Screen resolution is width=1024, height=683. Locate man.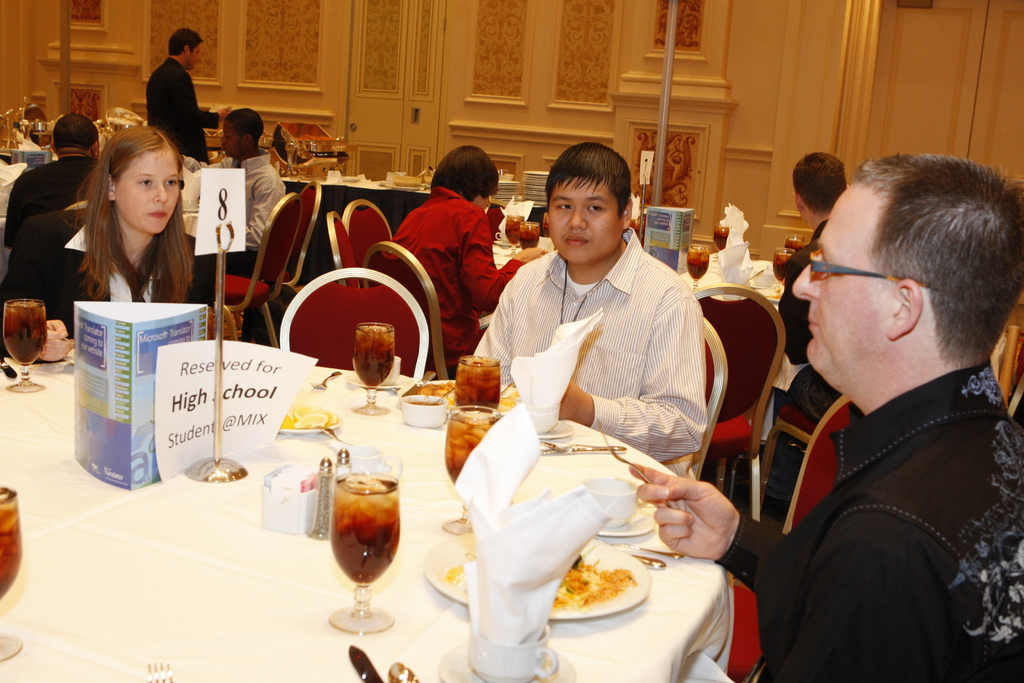
region(476, 143, 705, 463).
